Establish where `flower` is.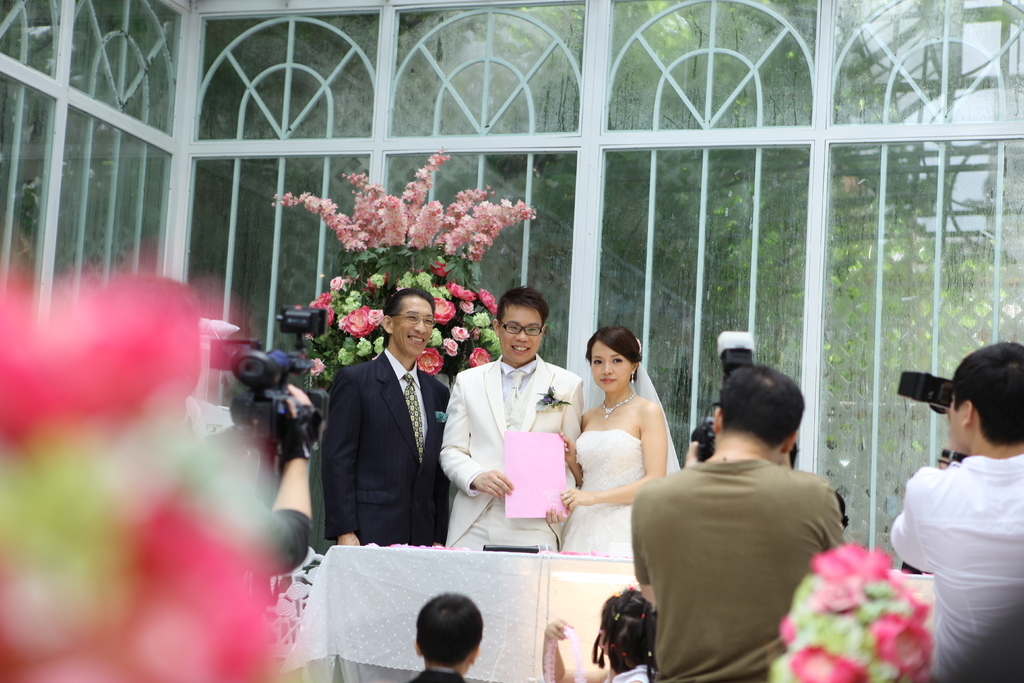
Established at detection(334, 306, 387, 340).
